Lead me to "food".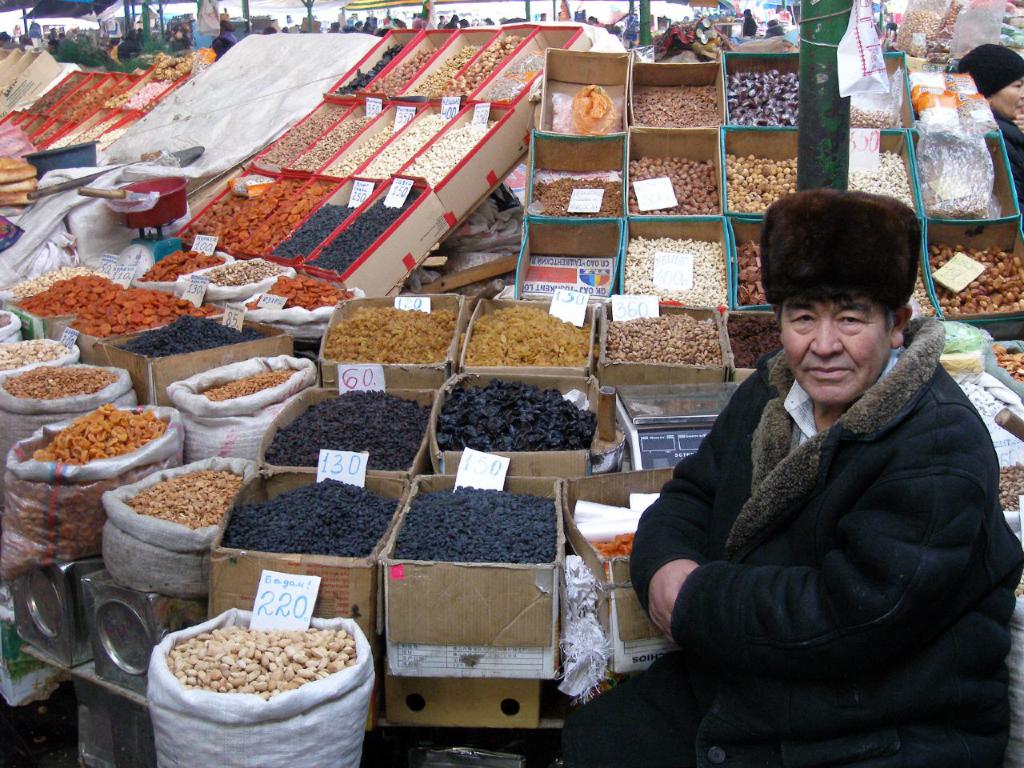
Lead to locate(138, 247, 223, 283).
